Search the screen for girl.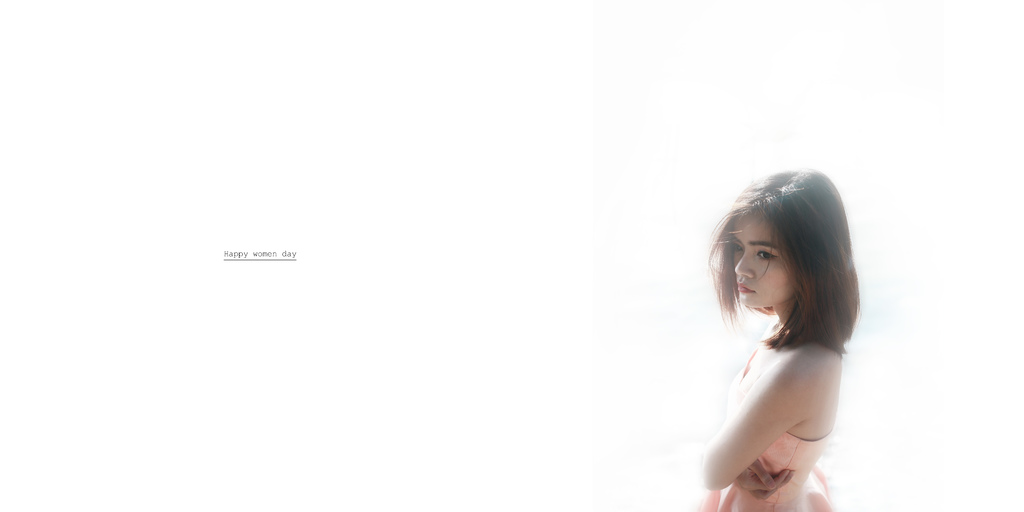
Found at [x1=690, y1=157, x2=871, y2=511].
